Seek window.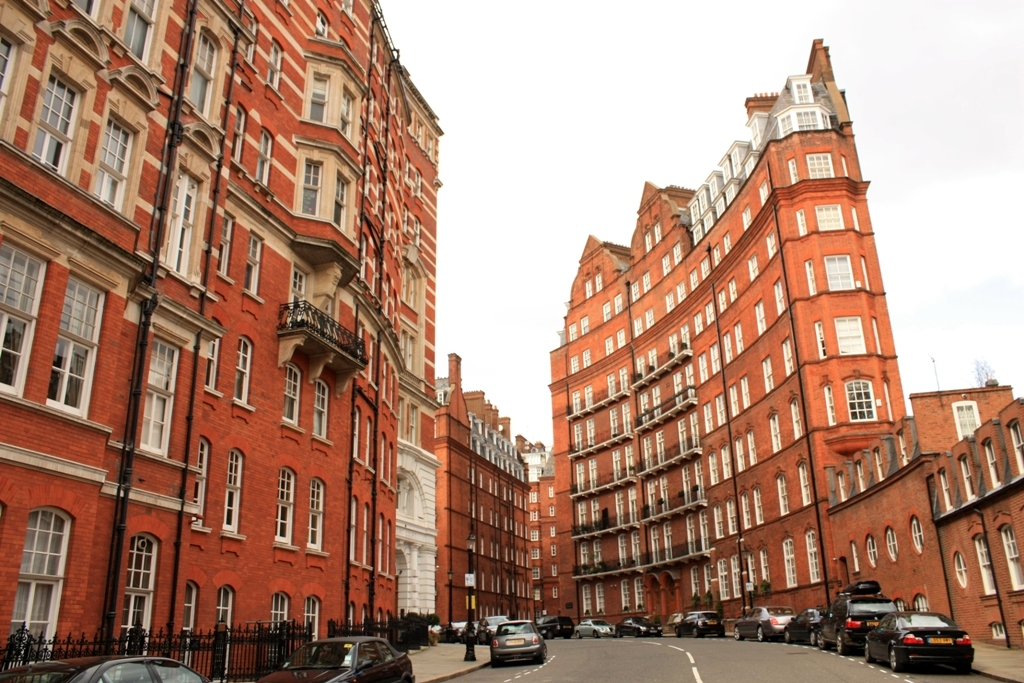
x1=816, y1=202, x2=845, y2=233.
